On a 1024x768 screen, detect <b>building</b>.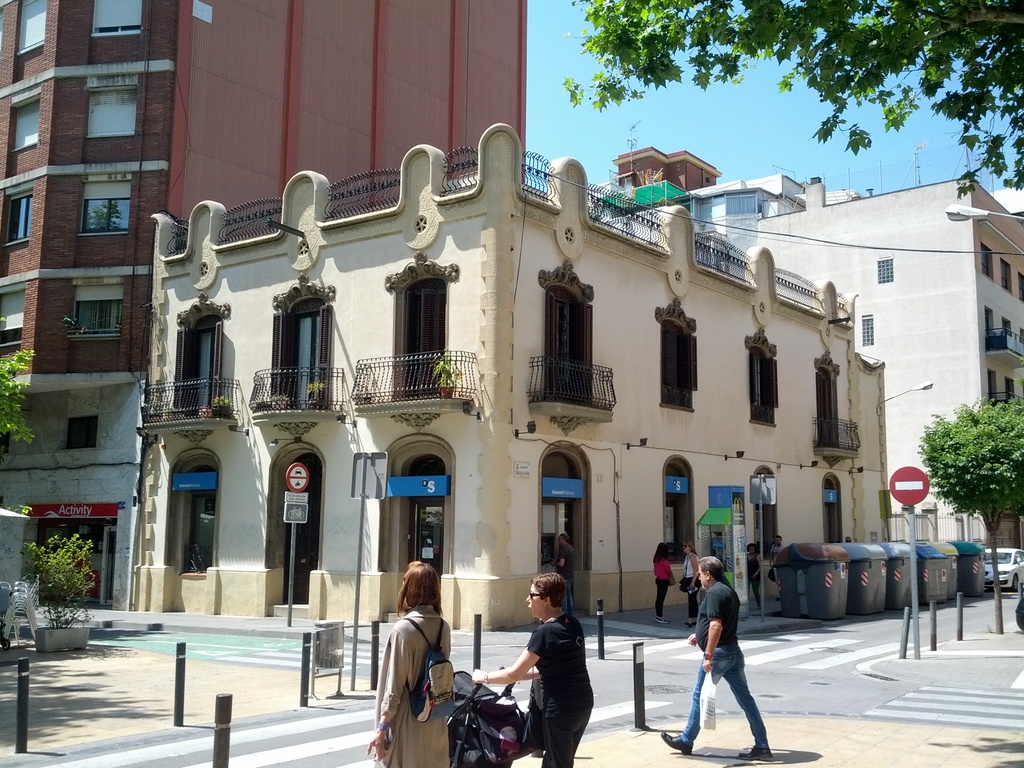
[578, 141, 1023, 590].
